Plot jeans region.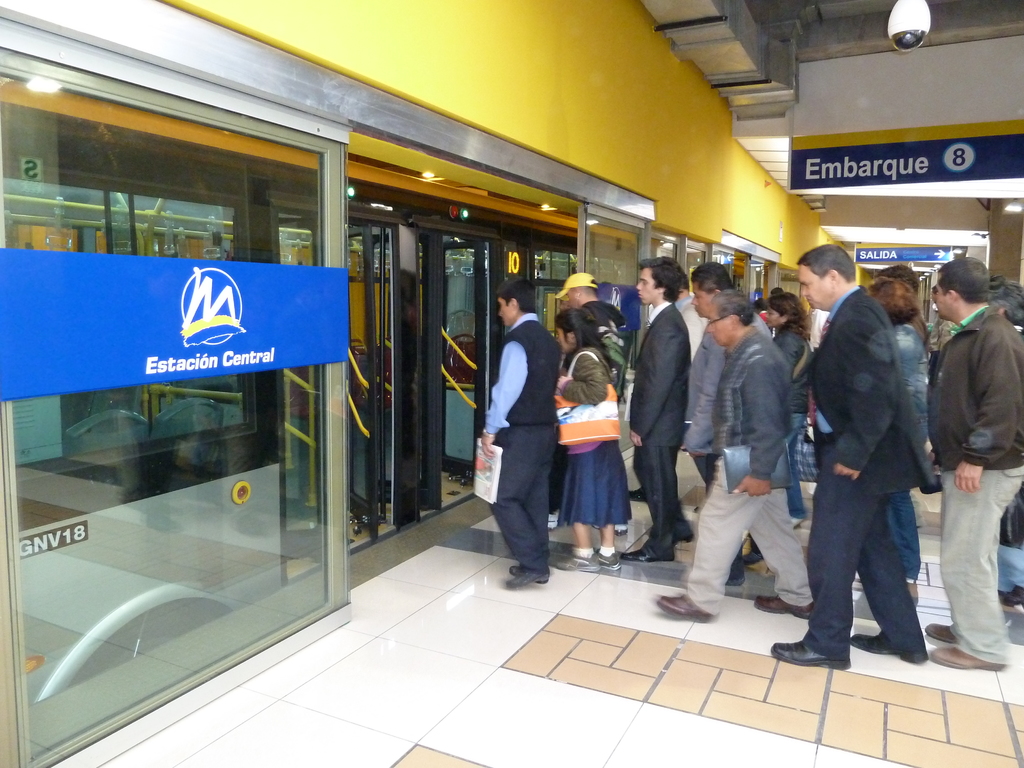
Plotted at l=781, t=413, r=803, b=520.
